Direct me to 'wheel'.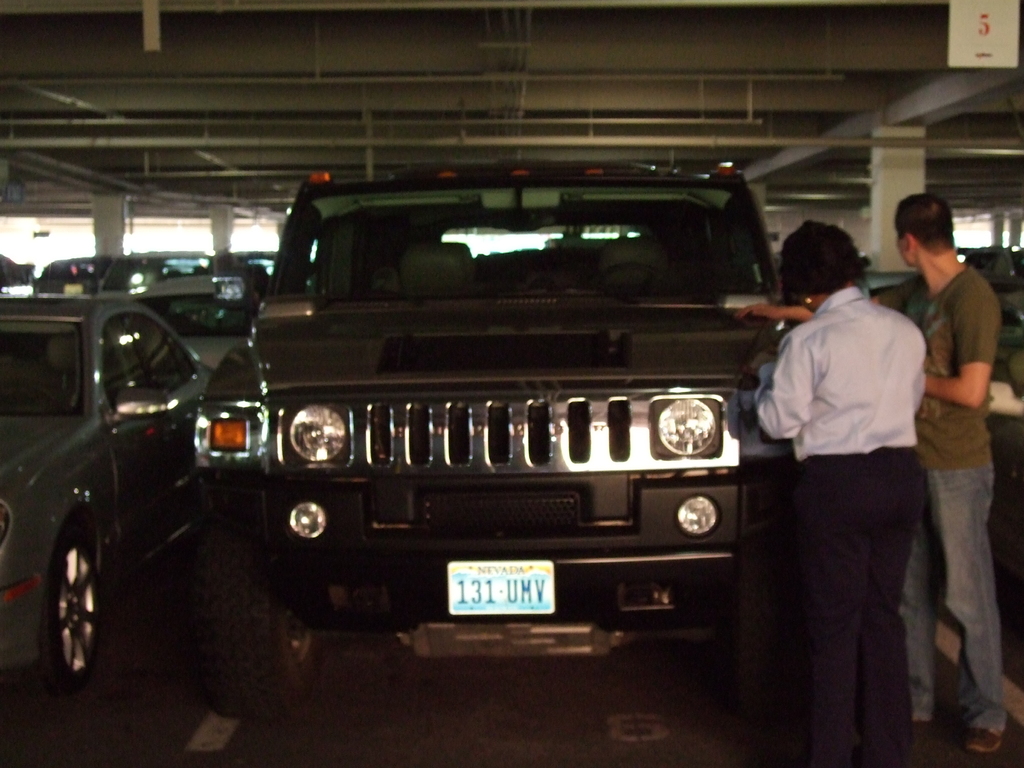
Direction: region(732, 538, 810, 767).
